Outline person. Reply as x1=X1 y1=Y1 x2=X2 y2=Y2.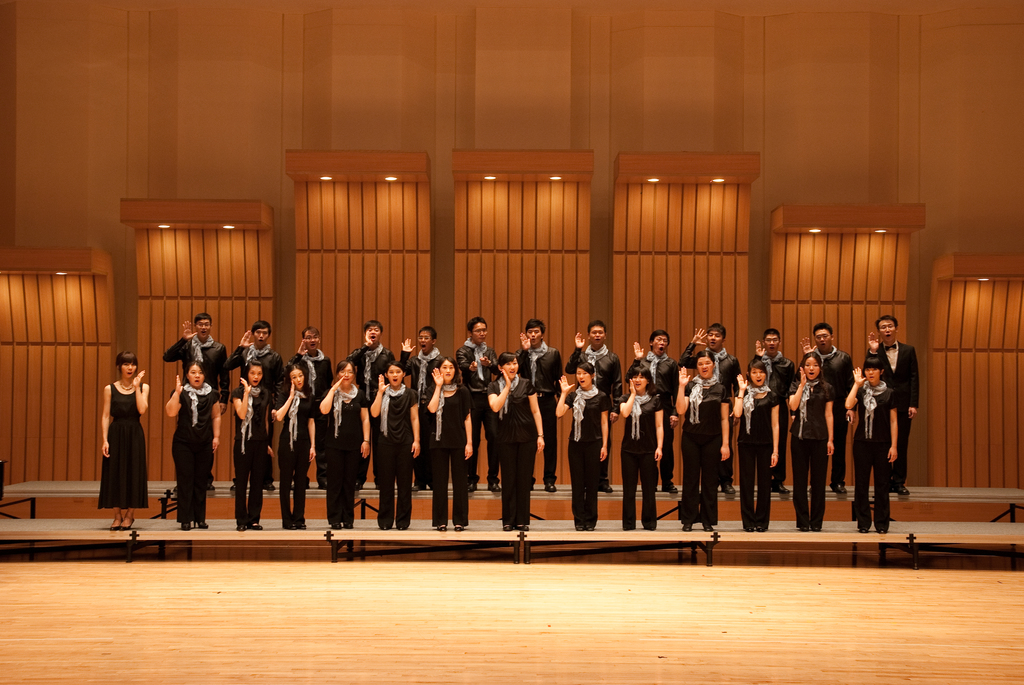
x1=162 y1=312 x2=228 y2=491.
